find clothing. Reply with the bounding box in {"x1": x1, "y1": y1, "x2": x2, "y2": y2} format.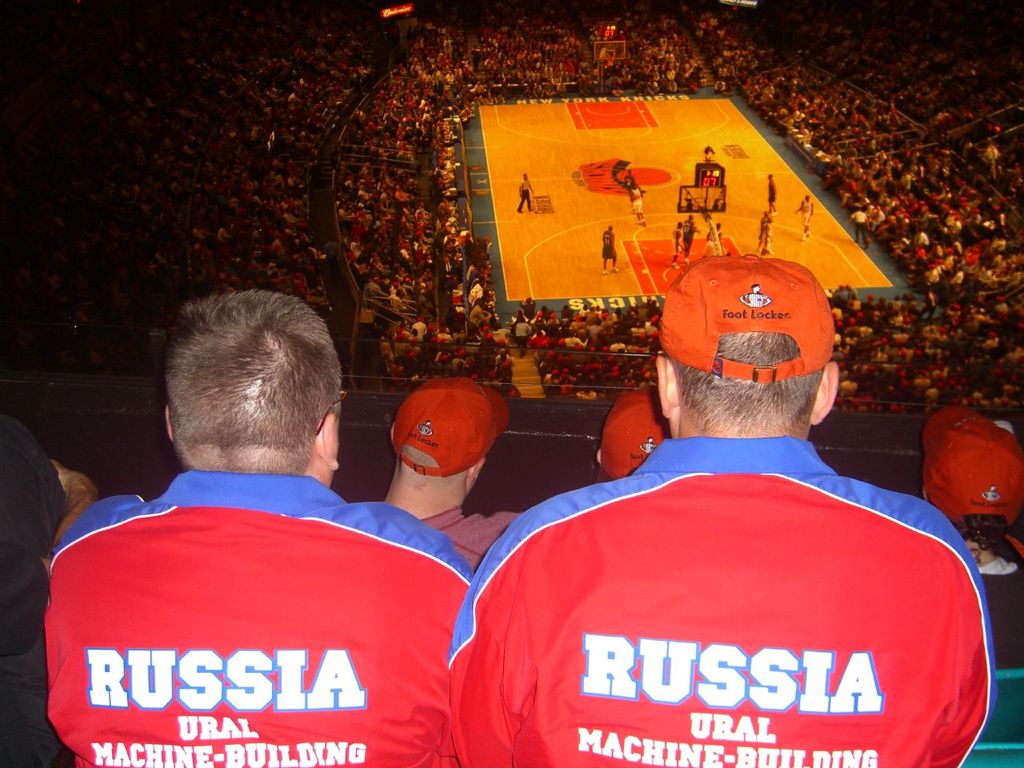
{"x1": 974, "y1": 538, "x2": 1023, "y2": 674}.
